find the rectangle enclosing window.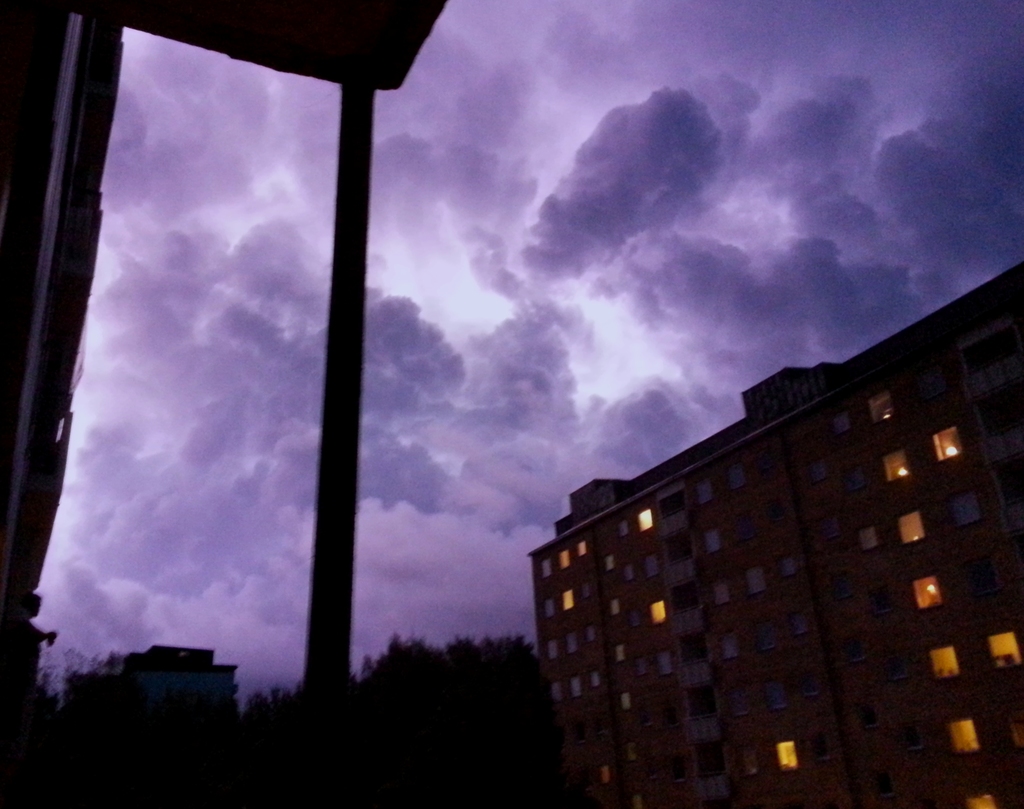
{"left": 768, "top": 501, "right": 790, "bottom": 527}.
